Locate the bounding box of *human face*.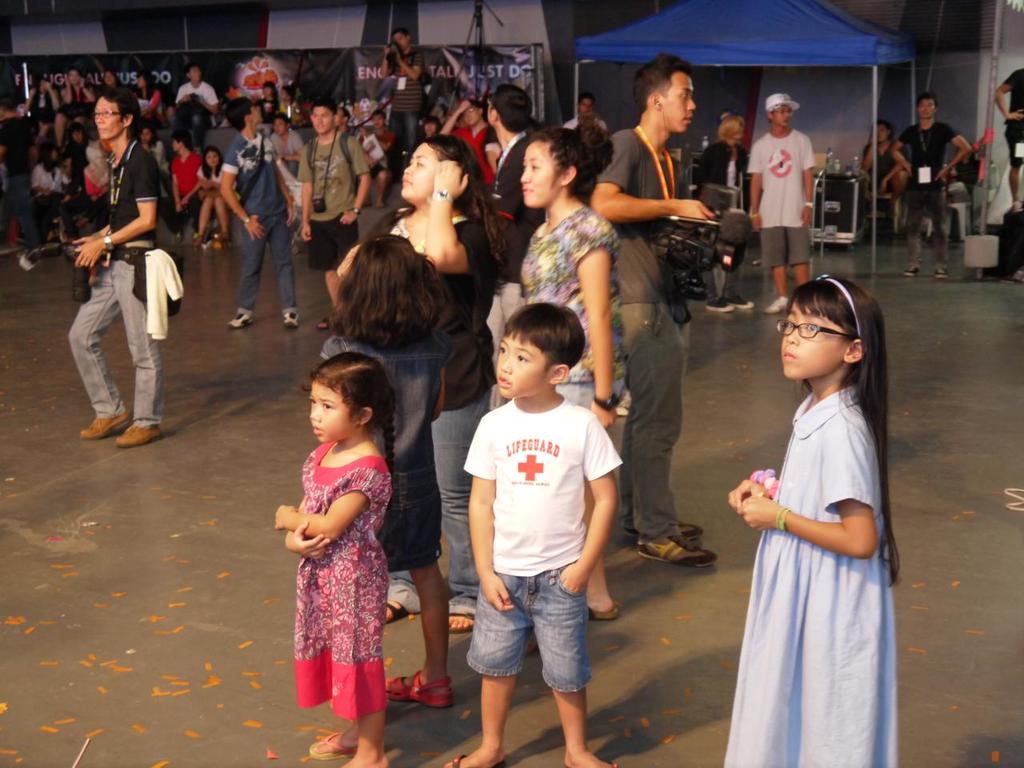
Bounding box: bbox=(172, 141, 178, 151).
